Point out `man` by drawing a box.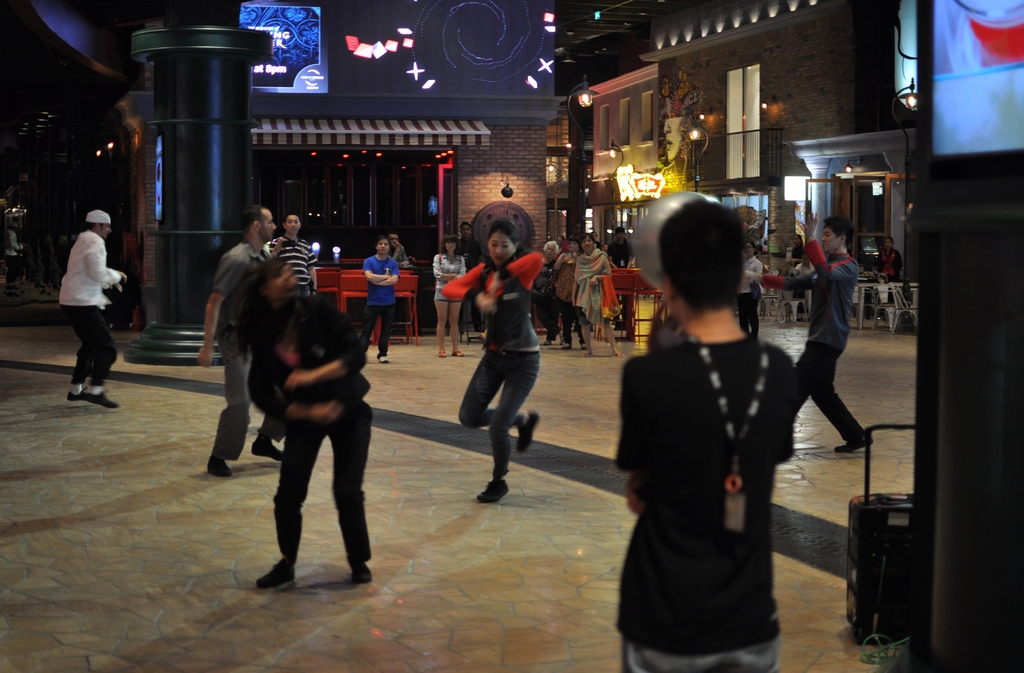
[x1=452, y1=225, x2=487, y2=337].
